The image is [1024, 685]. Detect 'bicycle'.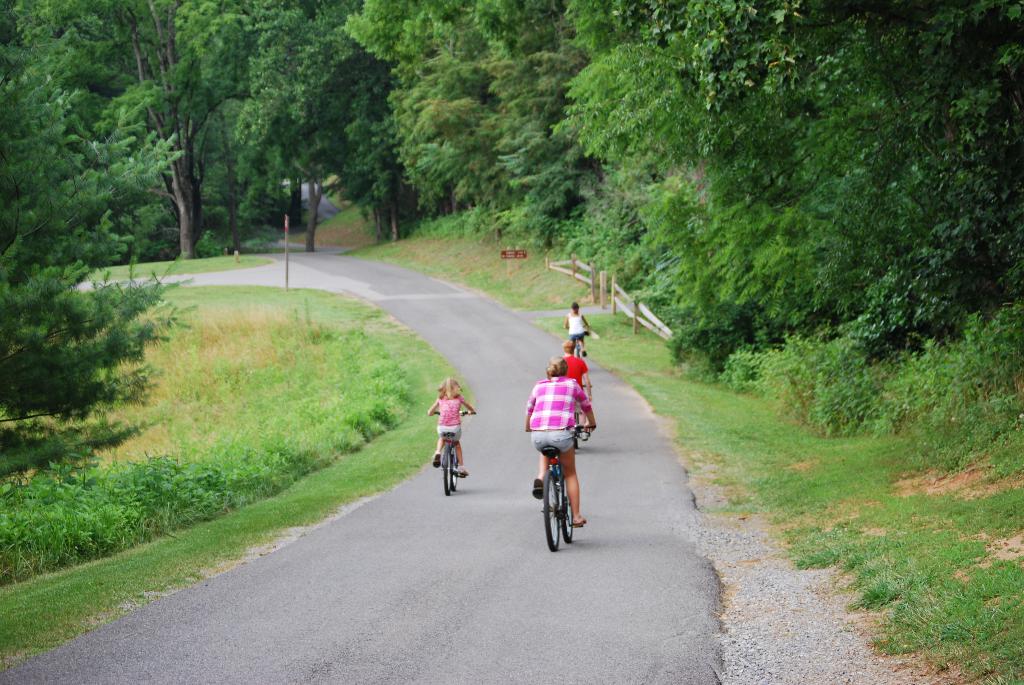
Detection: box(427, 411, 474, 494).
